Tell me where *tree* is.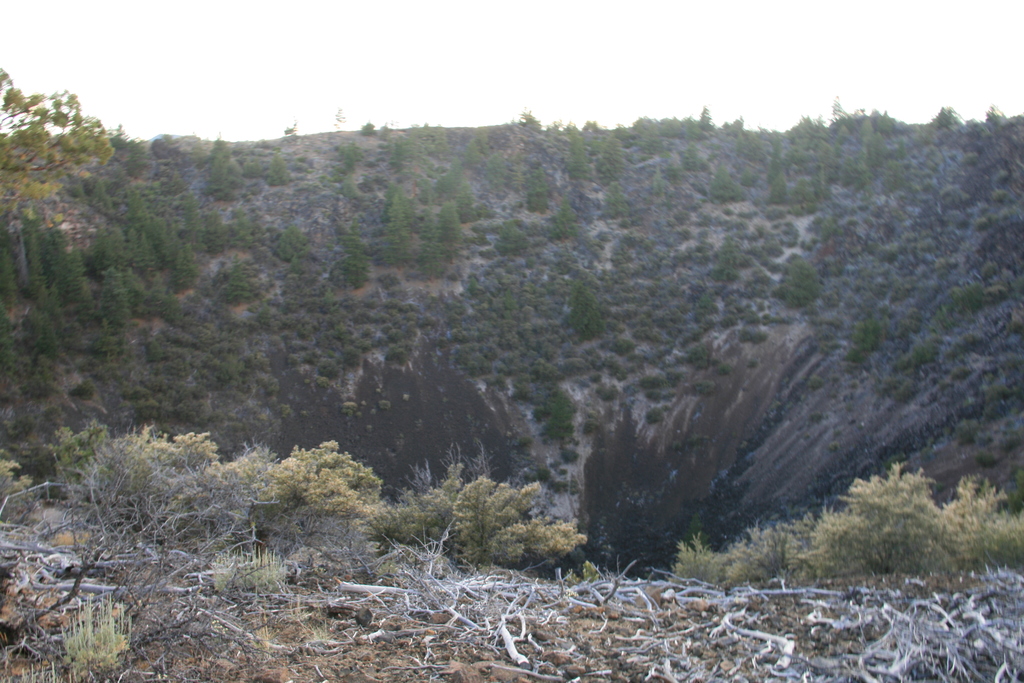
*tree* is at Rect(533, 193, 572, 242).
